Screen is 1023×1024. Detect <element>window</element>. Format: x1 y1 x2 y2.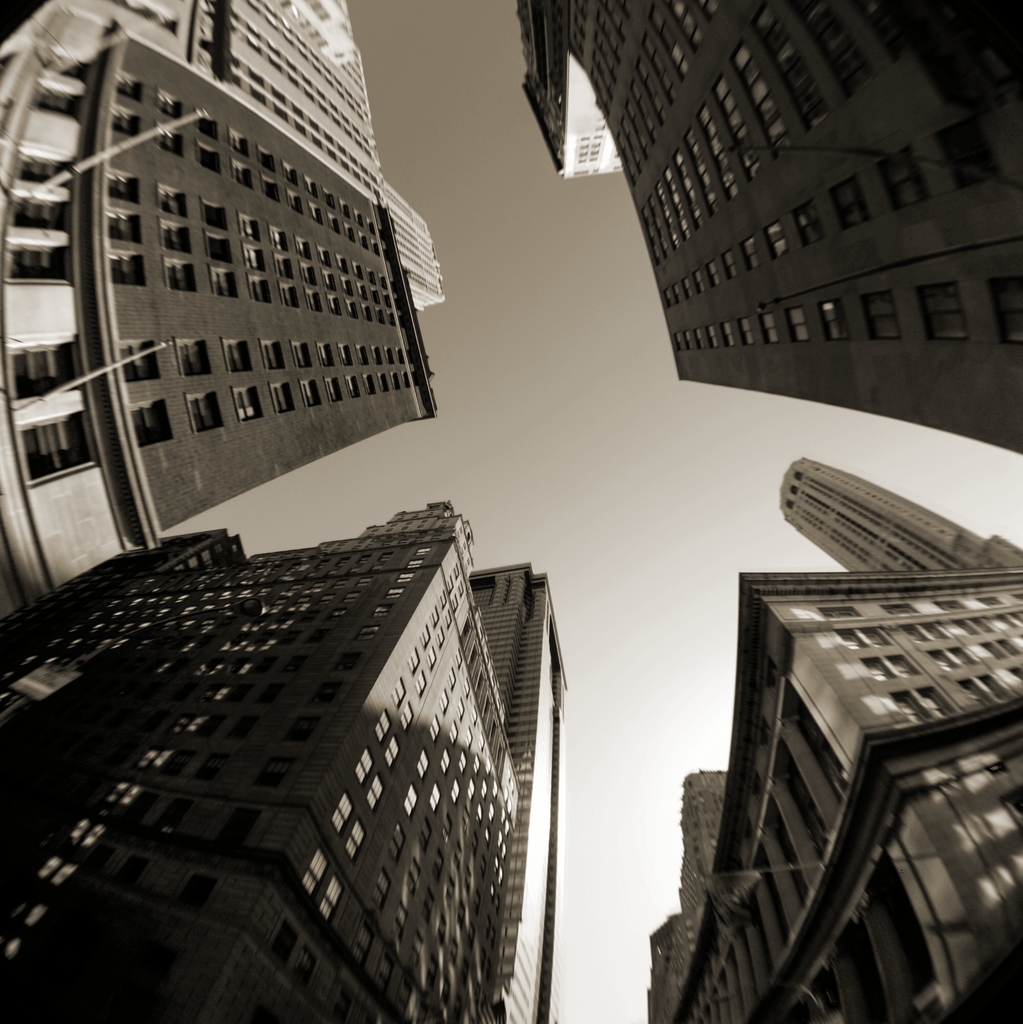
373 708 394 739.
